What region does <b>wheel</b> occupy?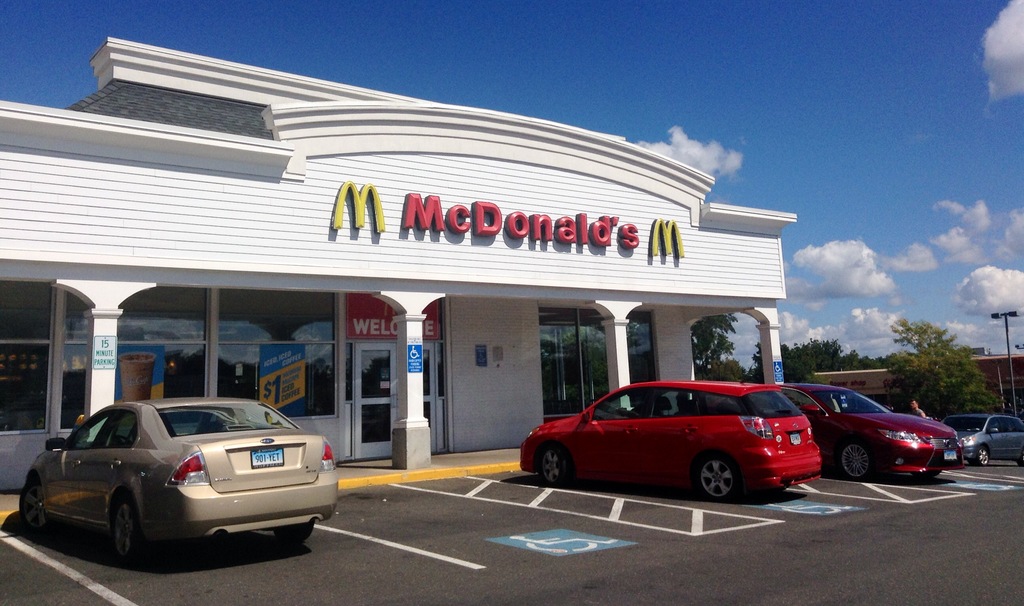
box(910, 470, 941, 481).
